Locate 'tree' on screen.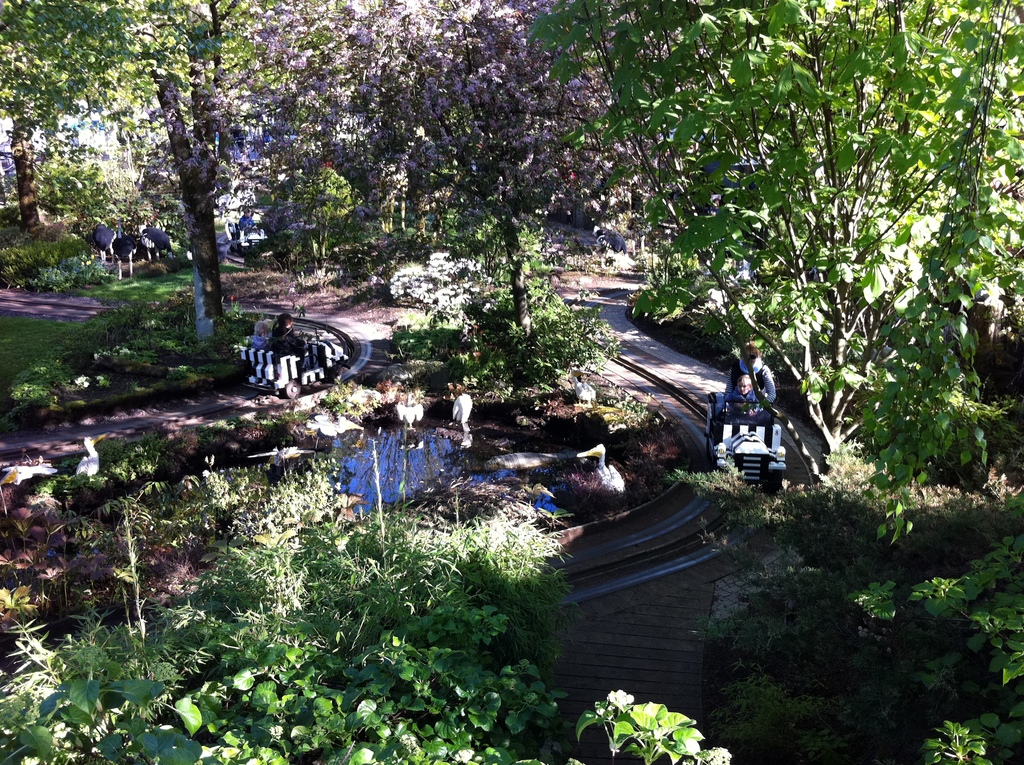
On screen at bbox(836, 492, 1023, 764).
